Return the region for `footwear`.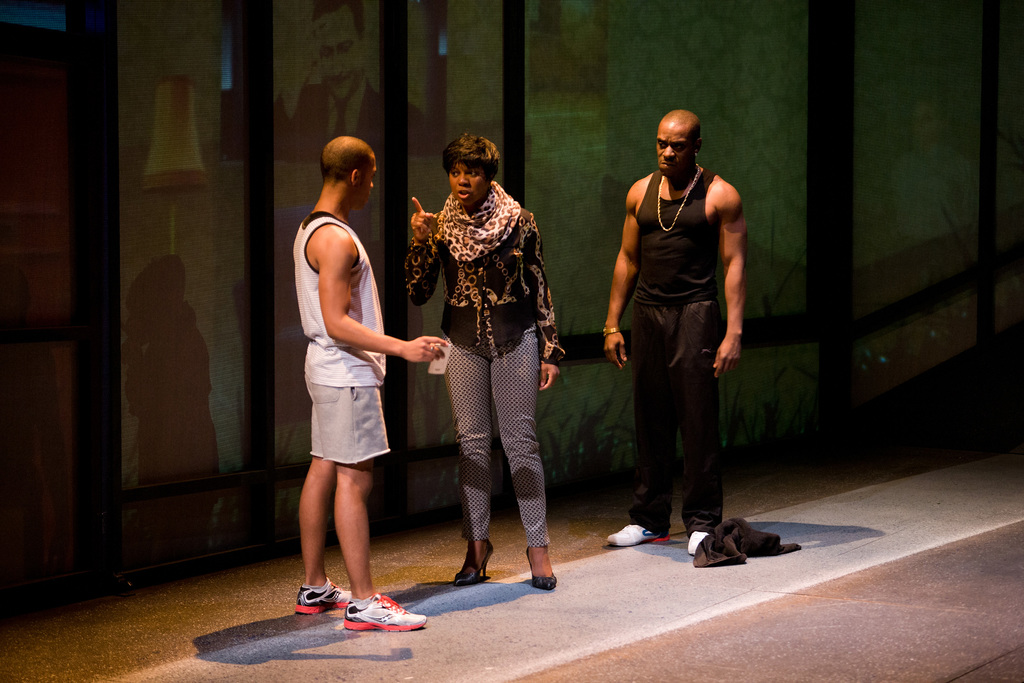
crop(685, 530, 712, 551).
